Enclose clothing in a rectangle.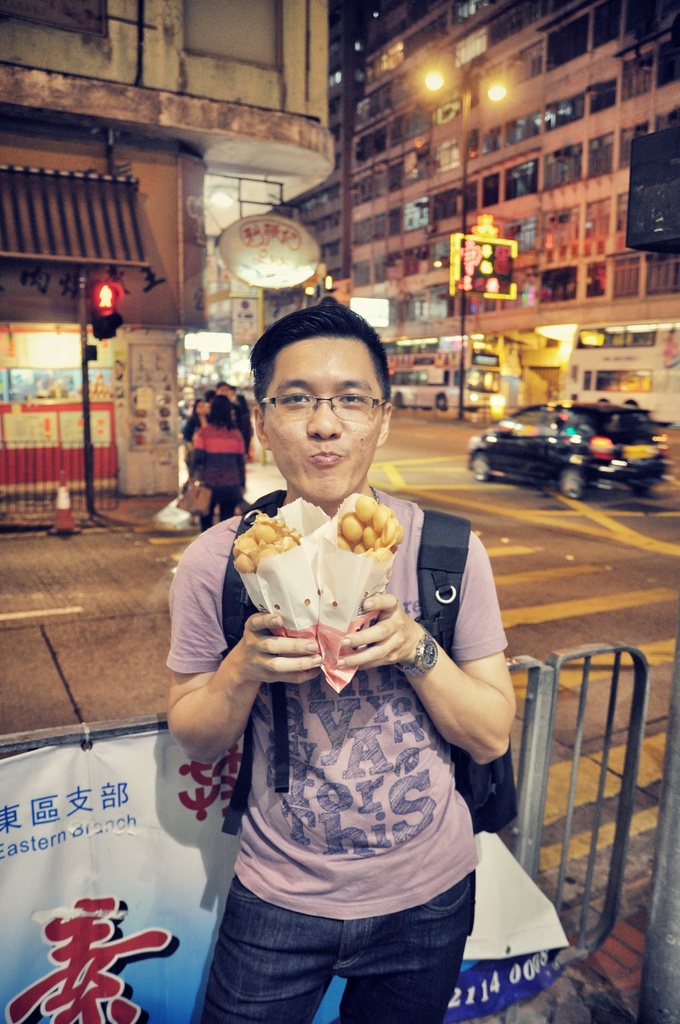
region(184, 414, 197, 472).
